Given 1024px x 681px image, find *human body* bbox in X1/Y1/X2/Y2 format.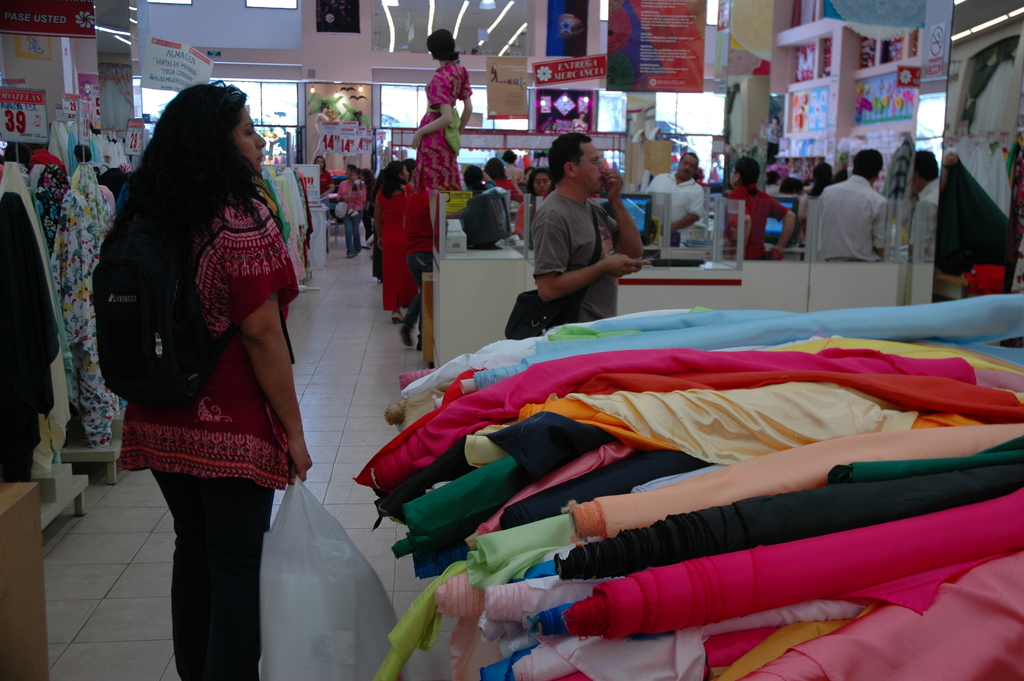
112/31/322/659.
